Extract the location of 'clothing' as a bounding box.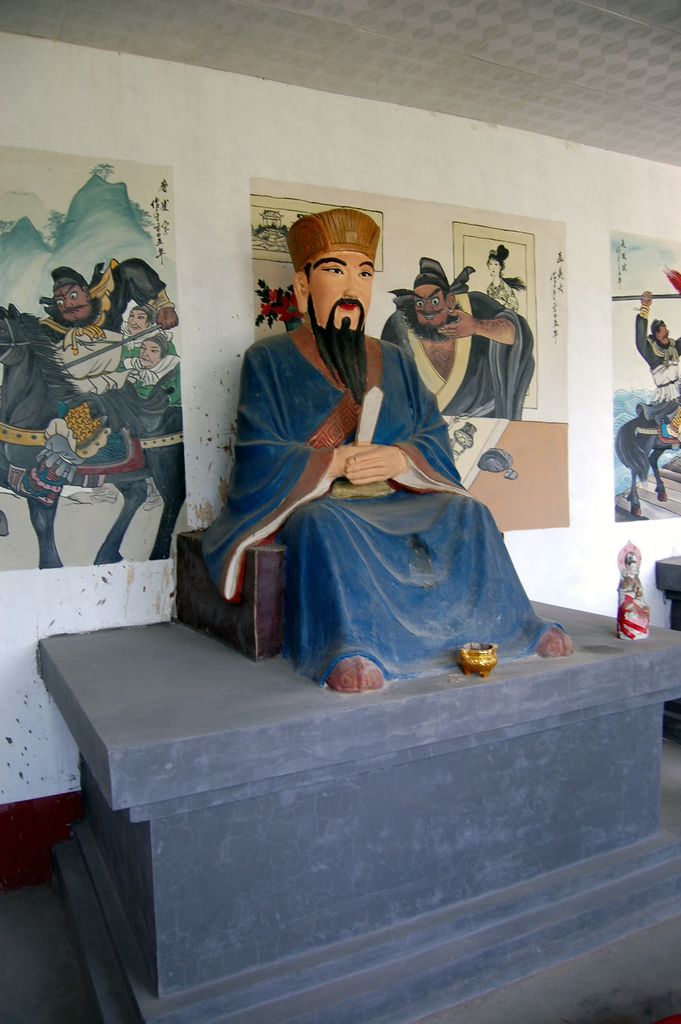
125,321,172,367.
